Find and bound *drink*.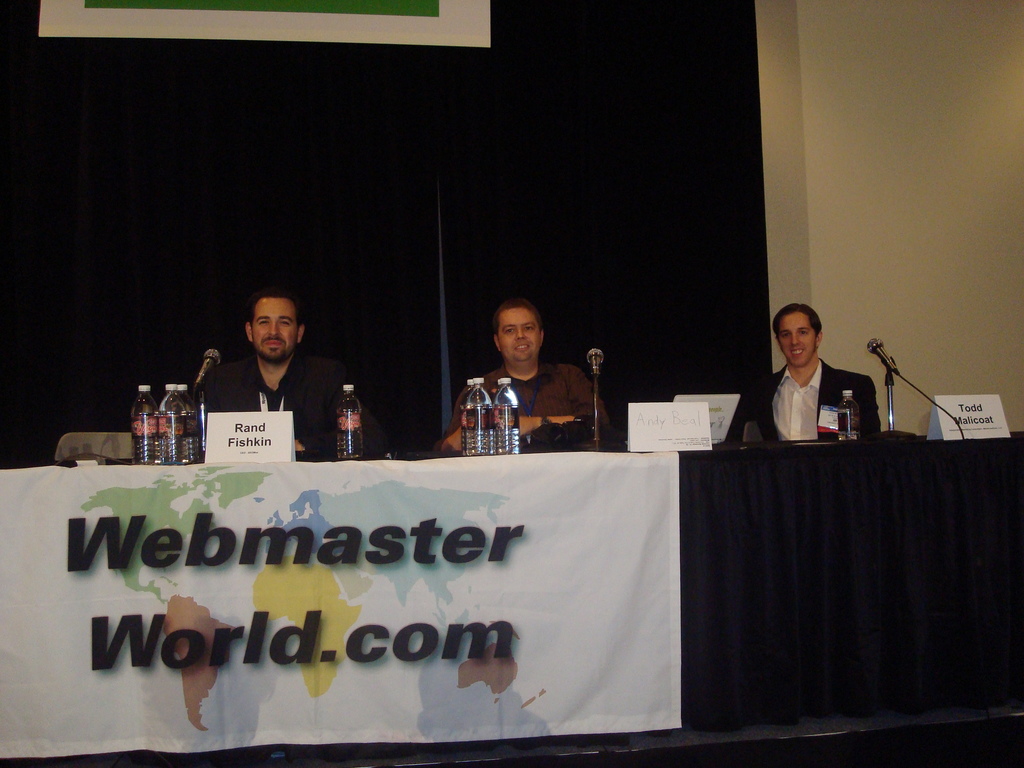
Bound: (x1=334, y1=380, x2=364, y2=461).
